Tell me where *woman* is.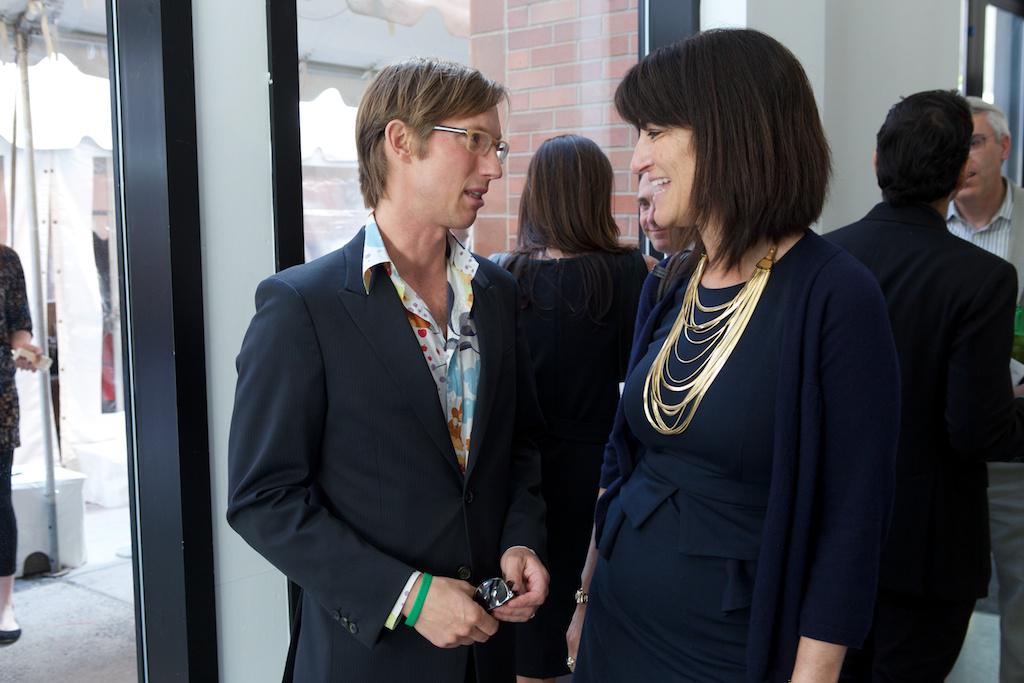
*woman* is at box(478, 133, 664, 501).
